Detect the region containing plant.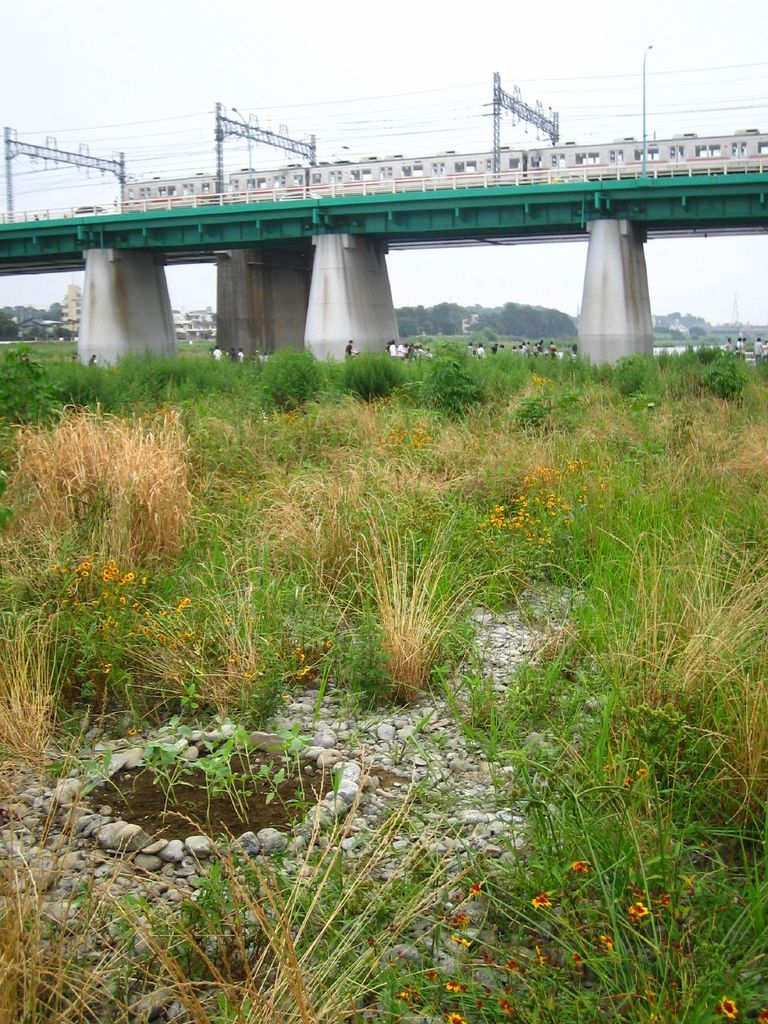
413,724,767,1018.
